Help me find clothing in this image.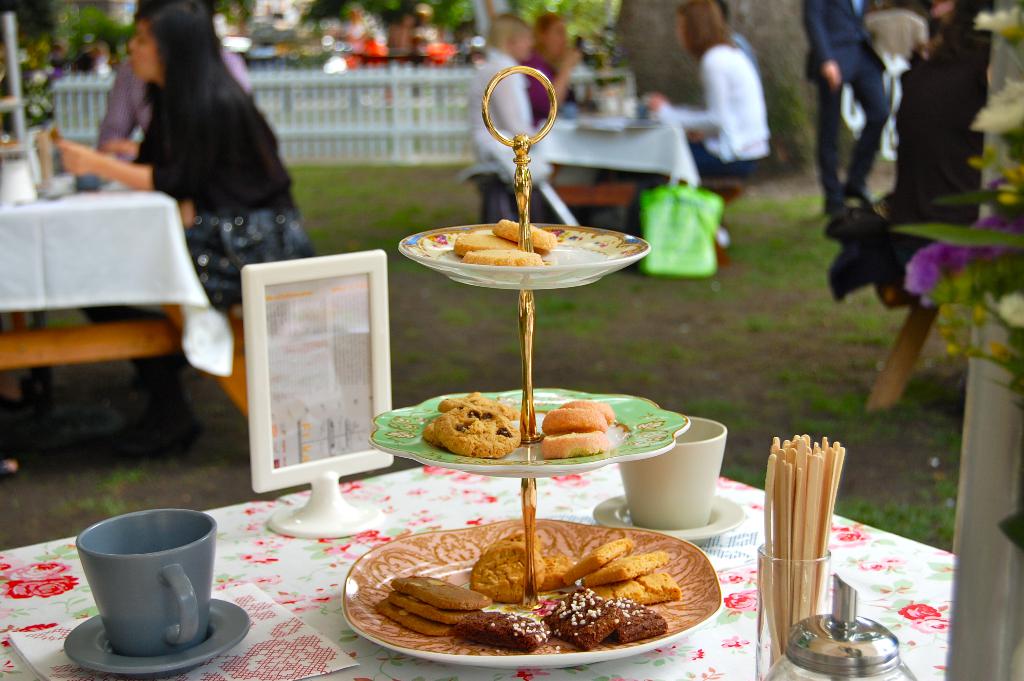
Found it: [left=100, top=64, right=152, bottom=139].
